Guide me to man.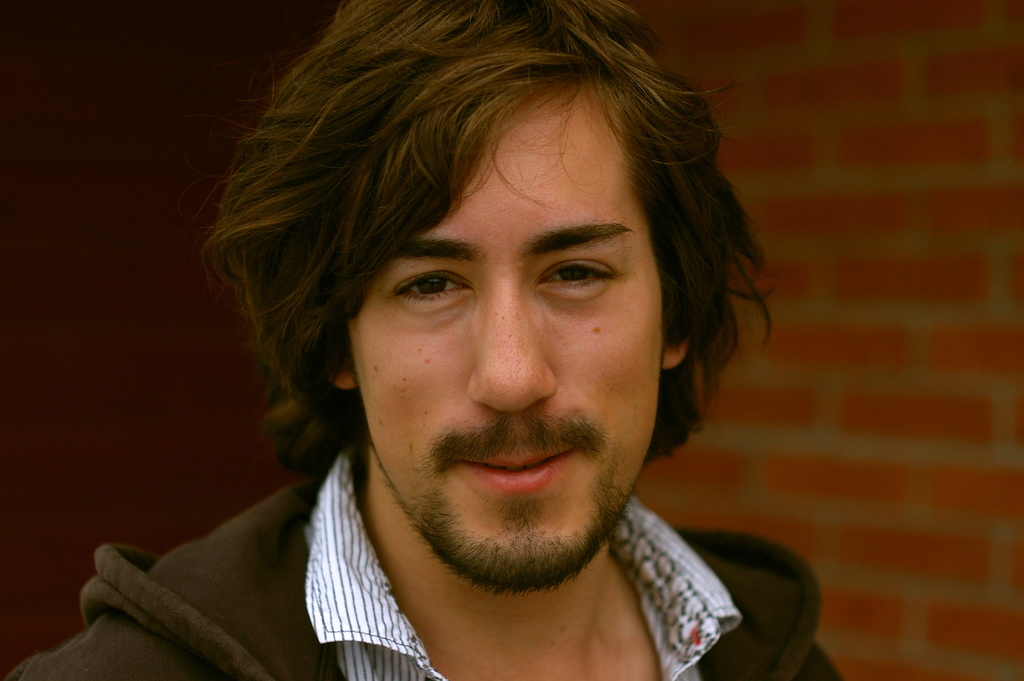
Guidance: [65,0,907,680].
